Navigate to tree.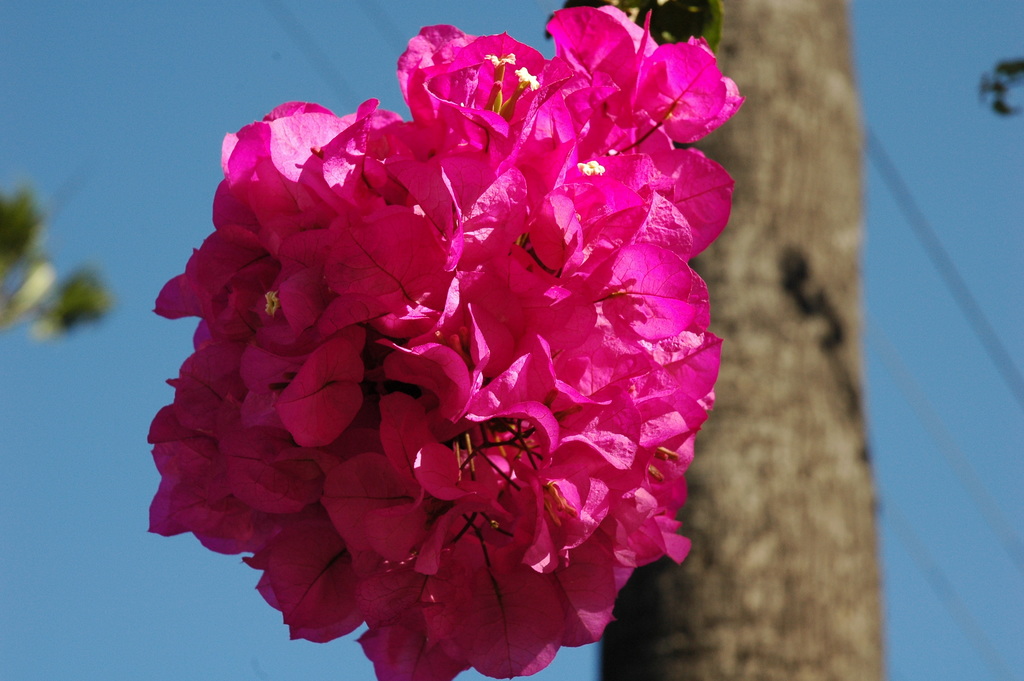
Navigation target: (left=148, top=0, right=883, bottom=680).
